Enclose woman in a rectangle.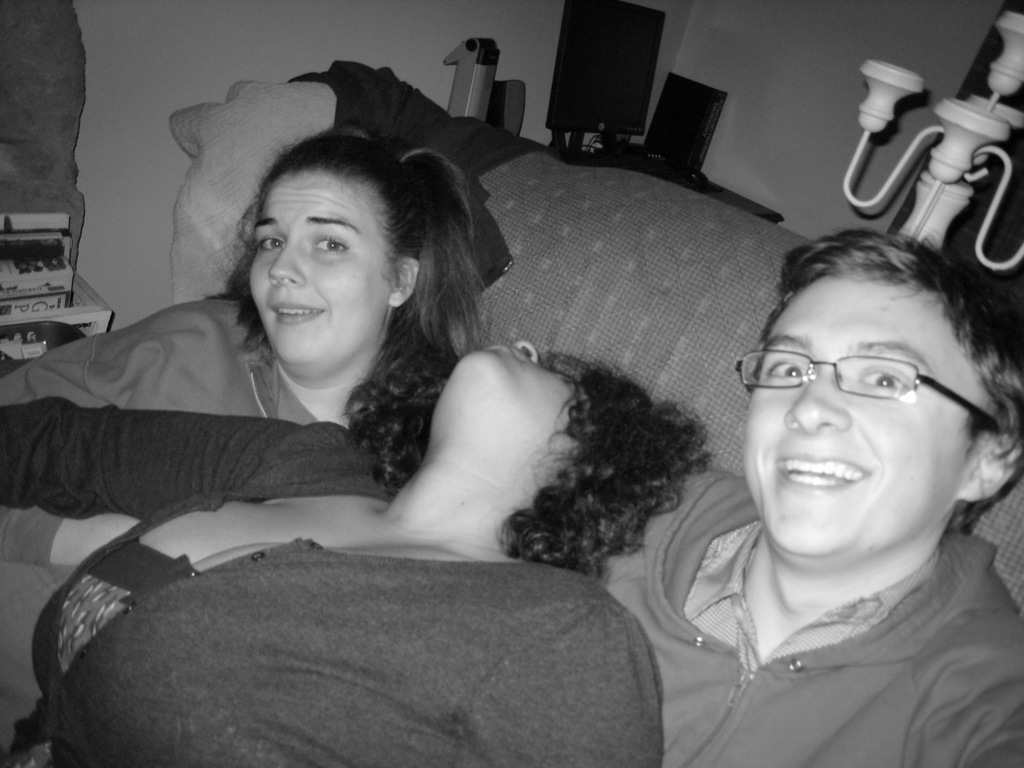
detection(0, 345, 712, 767).
